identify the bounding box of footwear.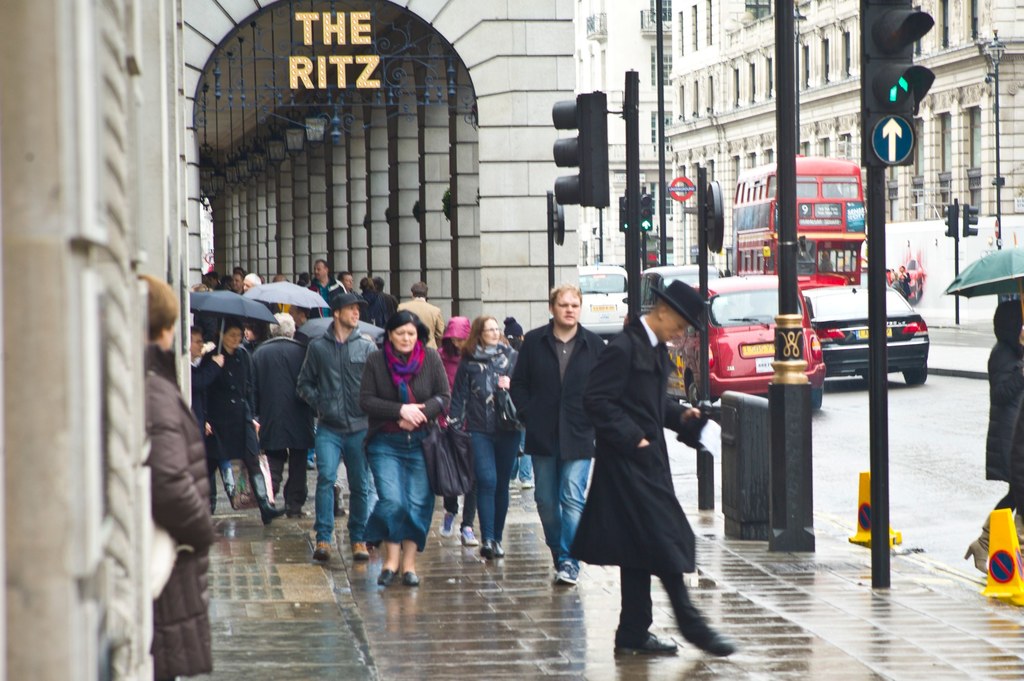
{"left": 490, "top": 543, "right": 509, "bottom": 558}.
